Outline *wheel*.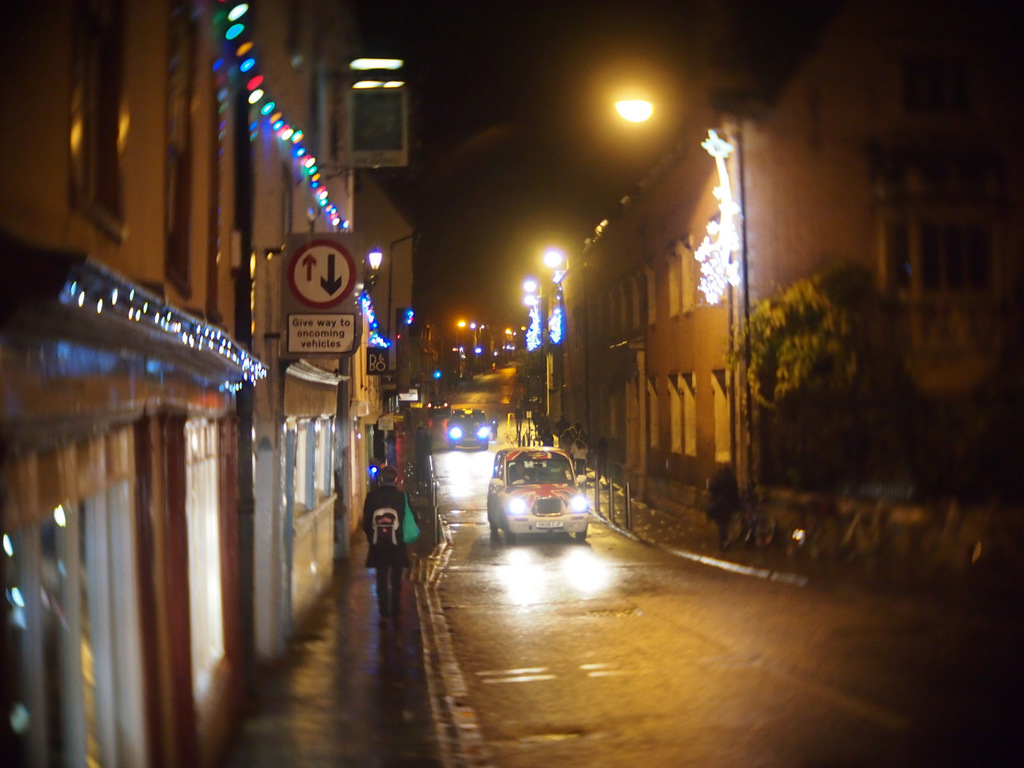
Outline: 486 518 495 530.
